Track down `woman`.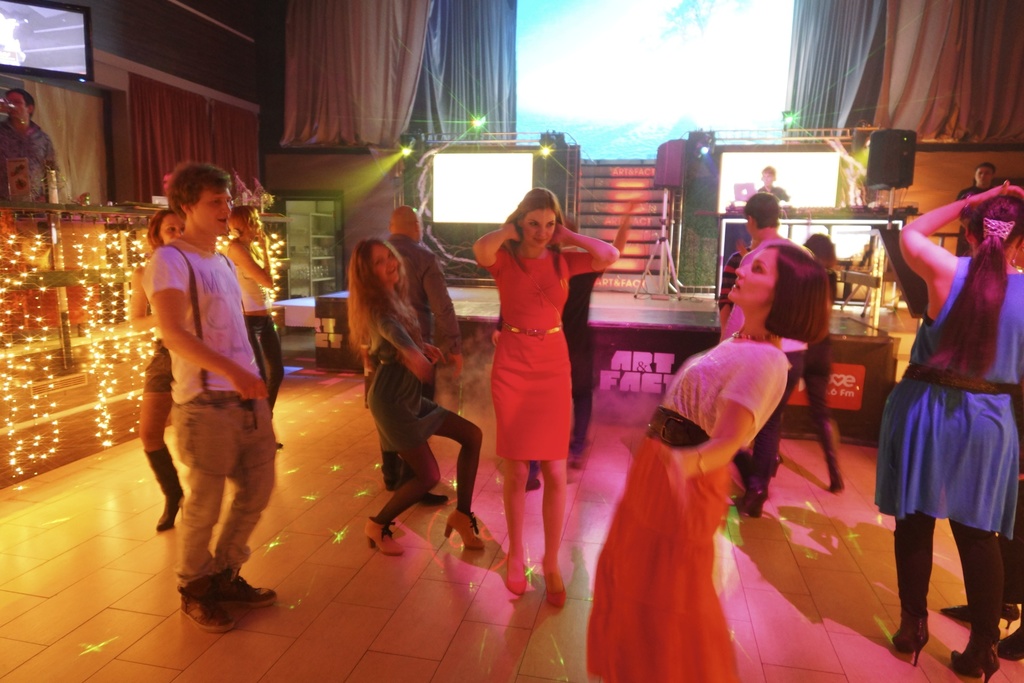
Tracked to bbox=[890, 177, 1023, 682].
